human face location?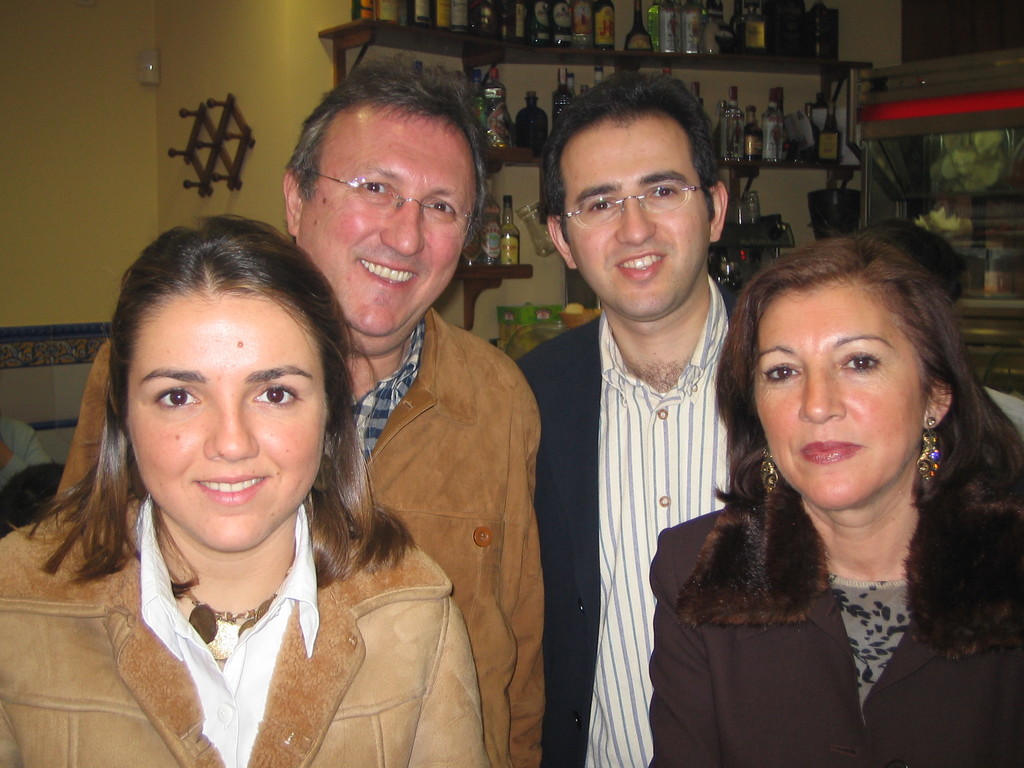
756 285 925 512
